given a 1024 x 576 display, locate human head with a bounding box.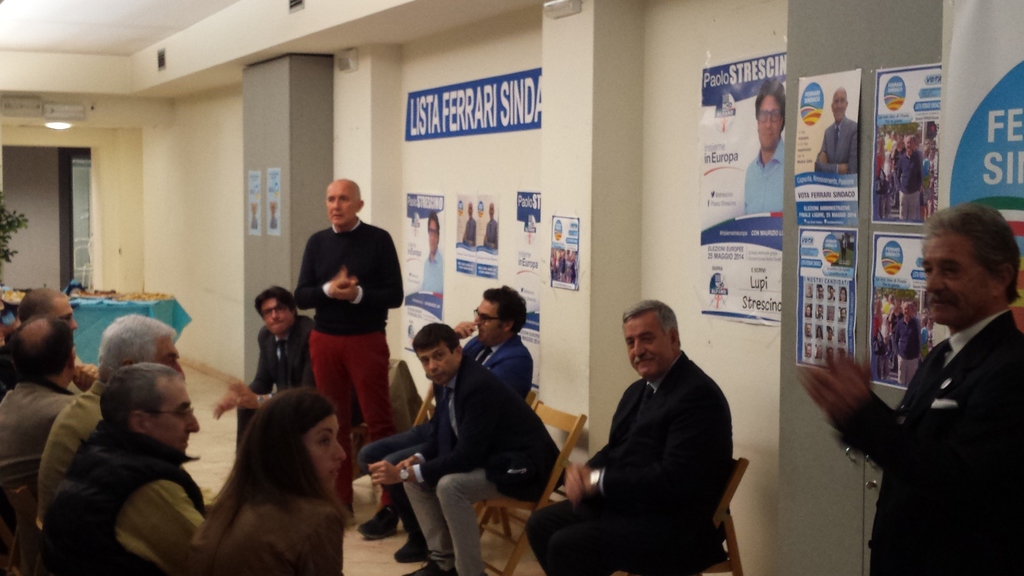
Located: l=837, t=308, r=848, b=319.
